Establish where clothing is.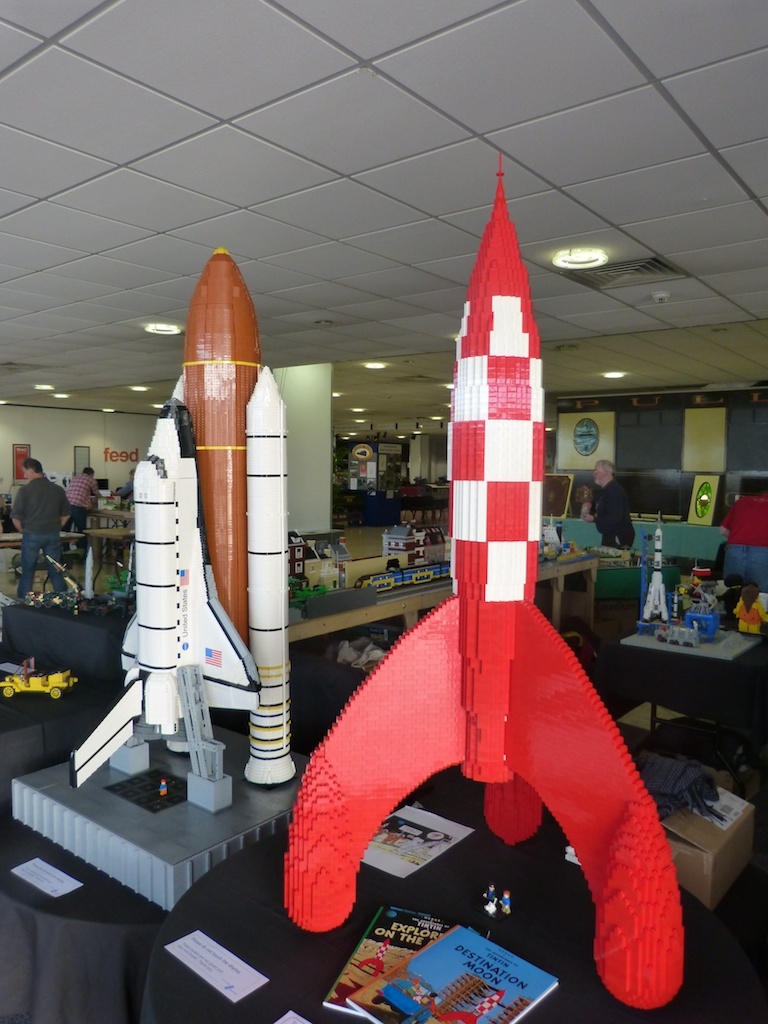
Established at {"left": 6, "top": 475, "right": 72, "bottom": 601}.
